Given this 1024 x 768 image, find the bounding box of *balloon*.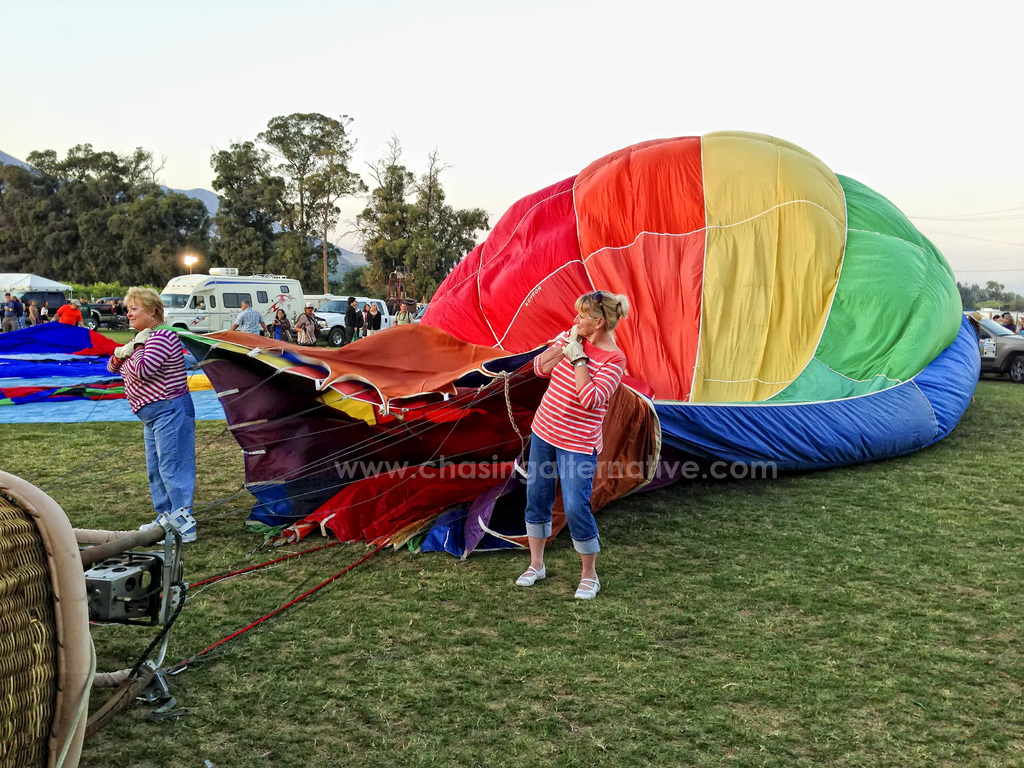
bbox=(143, 136, 977, 559).
